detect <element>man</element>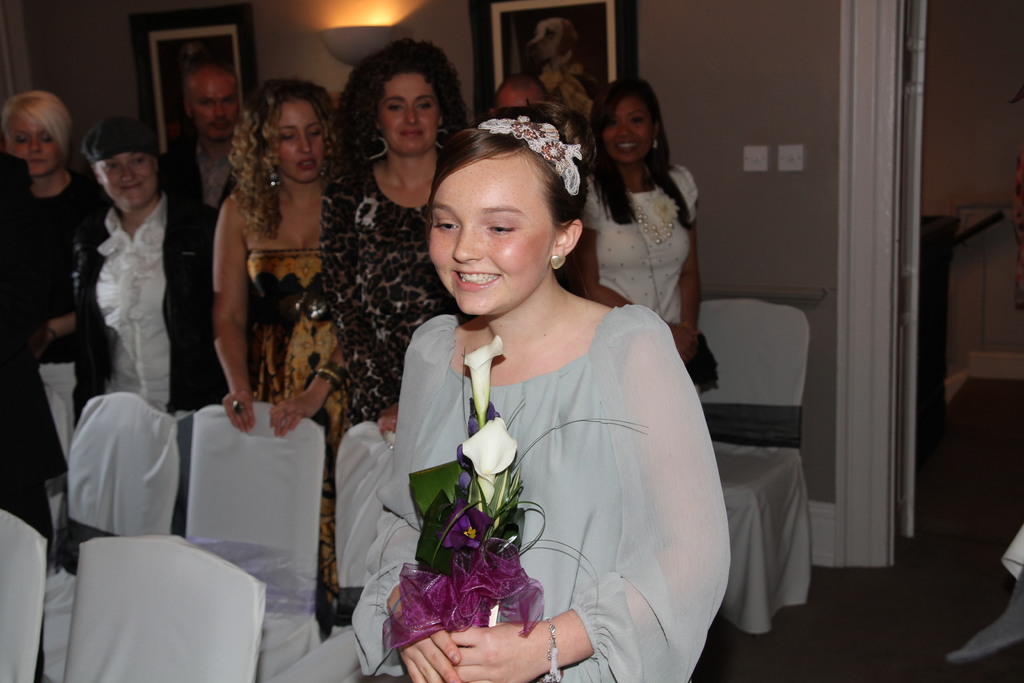
{"x1": 54, "y1": 112, "x2": 196, "y2": 548}
